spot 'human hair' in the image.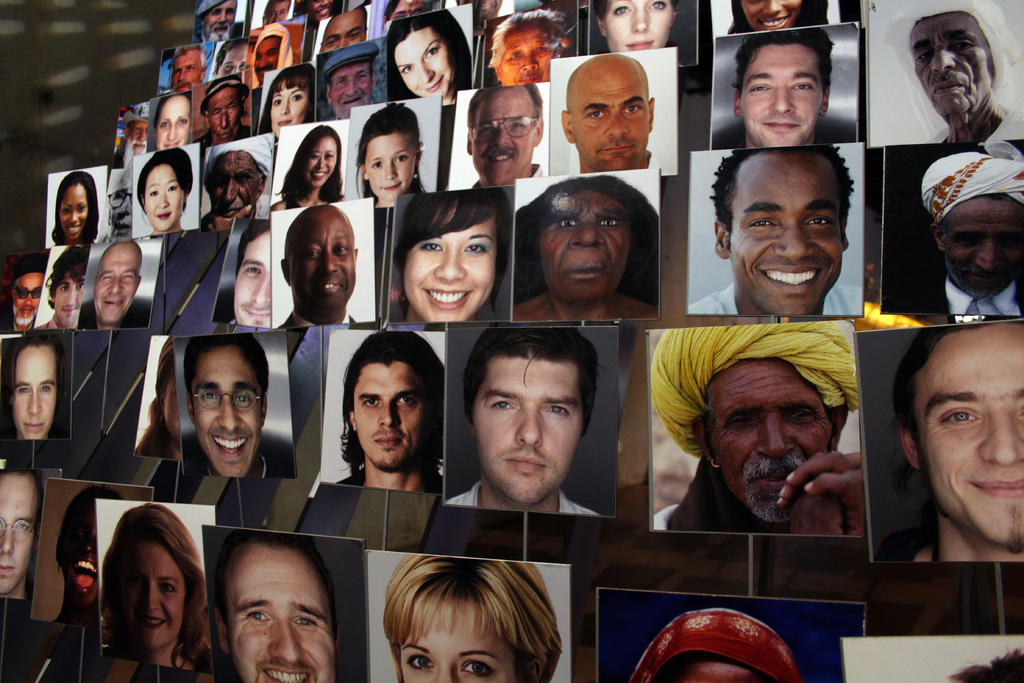
'human hair' found at <region>714, 150, 856, 235</region>.
